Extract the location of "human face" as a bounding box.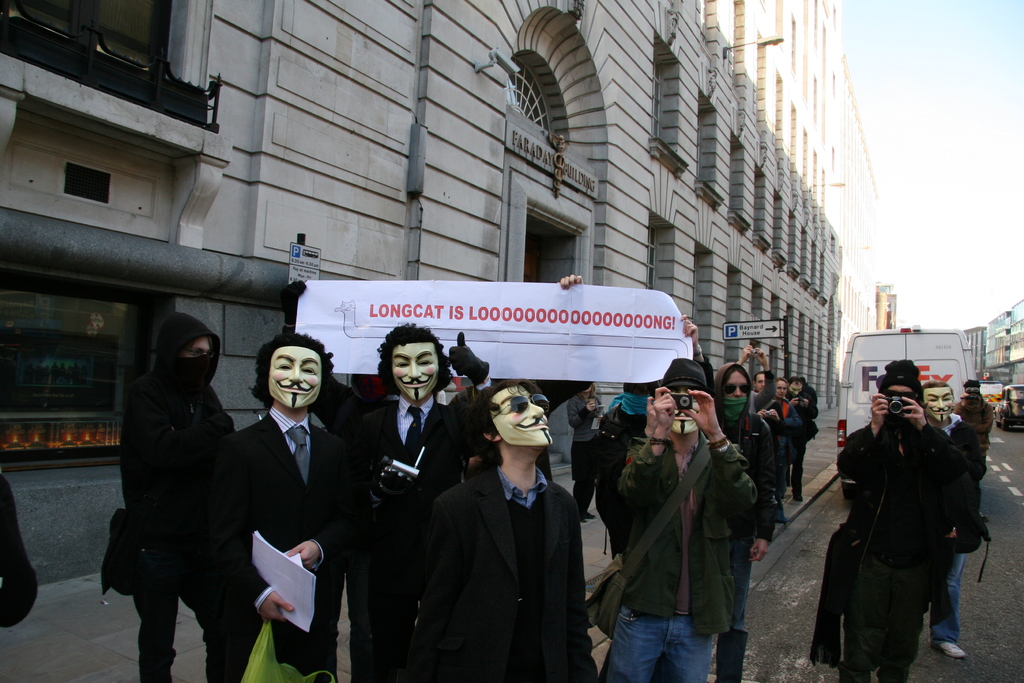
bbox=(774, 379, 788, 399).
